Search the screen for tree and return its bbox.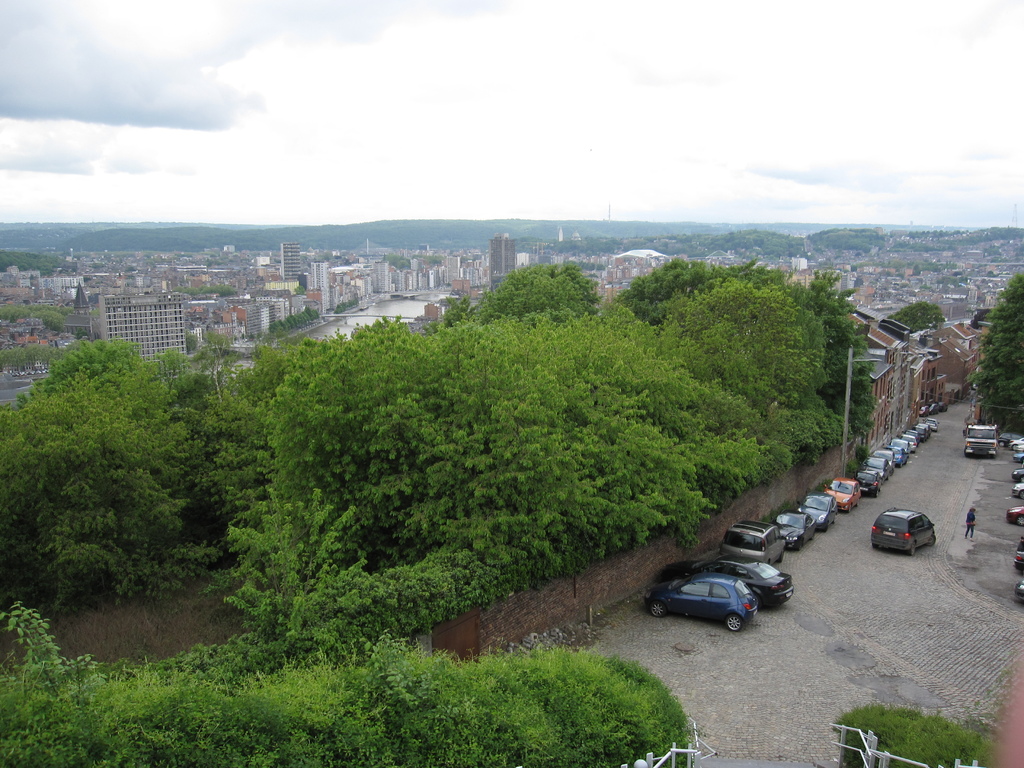
Found: detection(0, 252, 874, 659).
